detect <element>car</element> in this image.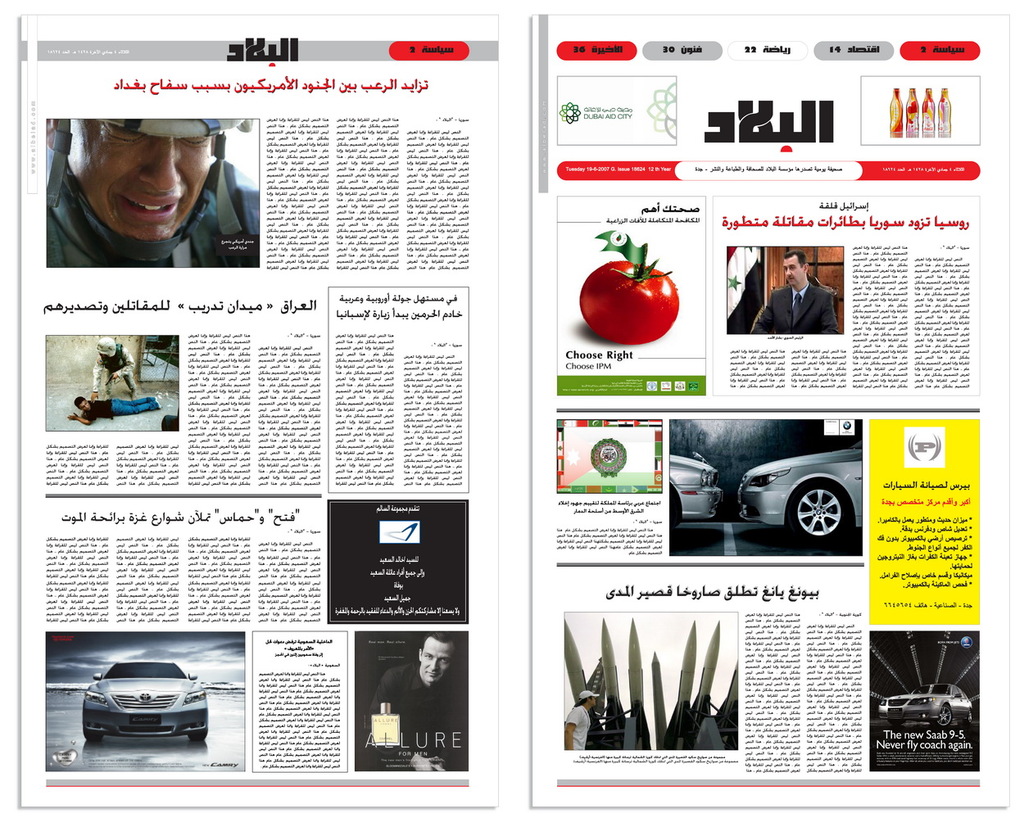
Detection: bbox=[743, 450, 869, 544].
